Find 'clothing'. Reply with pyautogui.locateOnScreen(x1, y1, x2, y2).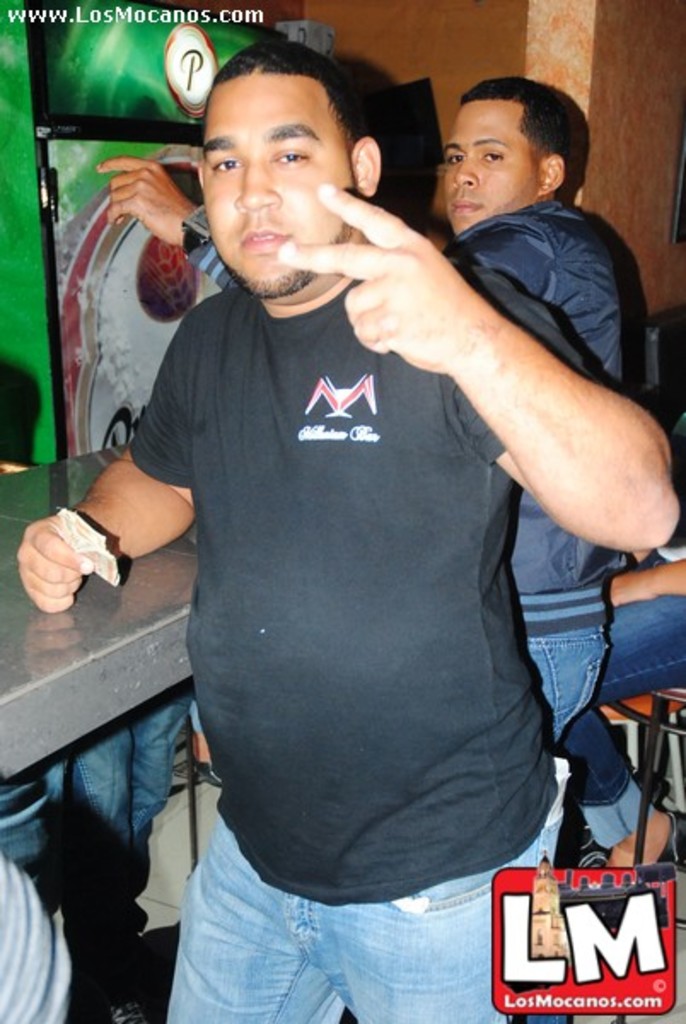
pyautogui.locateOnScreen(58, 696, 189, 930).
